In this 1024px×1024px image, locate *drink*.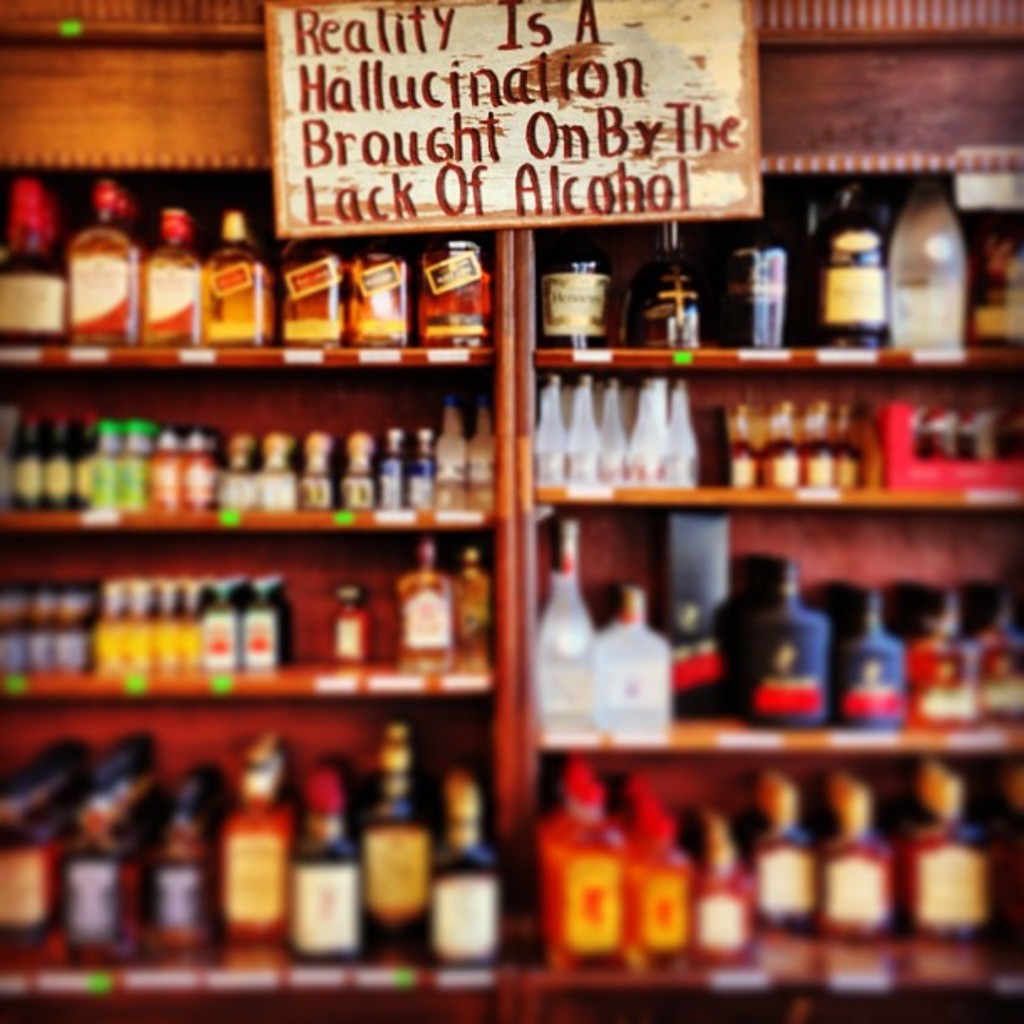
Bounding box: <bbox>827, 579, 907, 730</bbox>.
